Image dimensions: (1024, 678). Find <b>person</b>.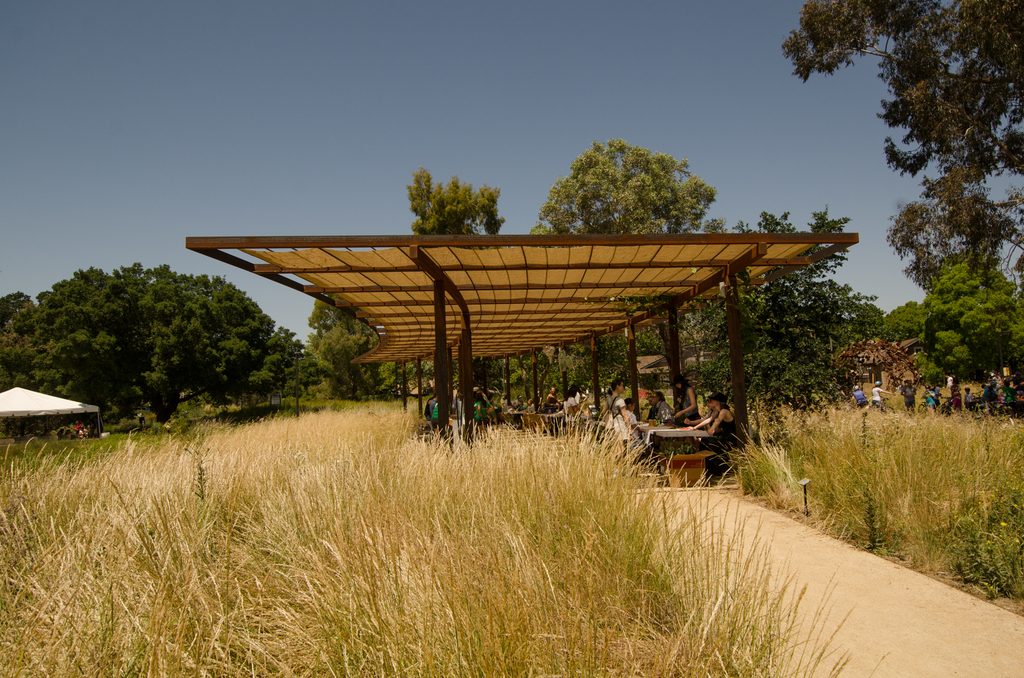
region(900, 380, 913, 412).
